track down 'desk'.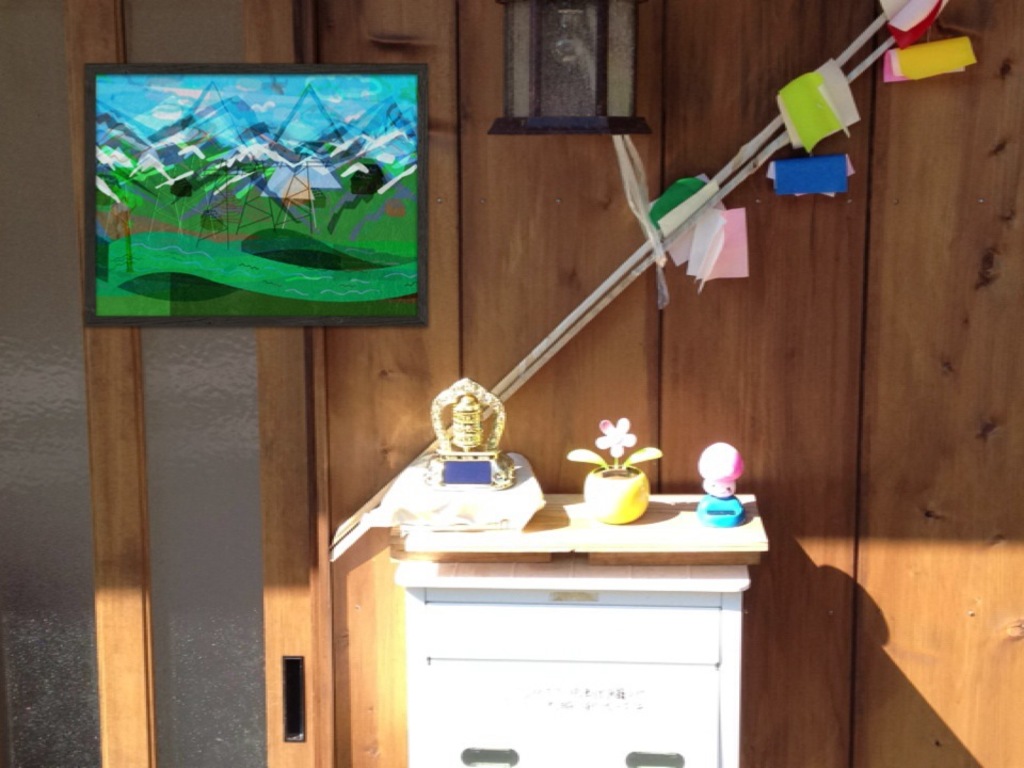
Tracked to detection(383, 486, 772, 767).
